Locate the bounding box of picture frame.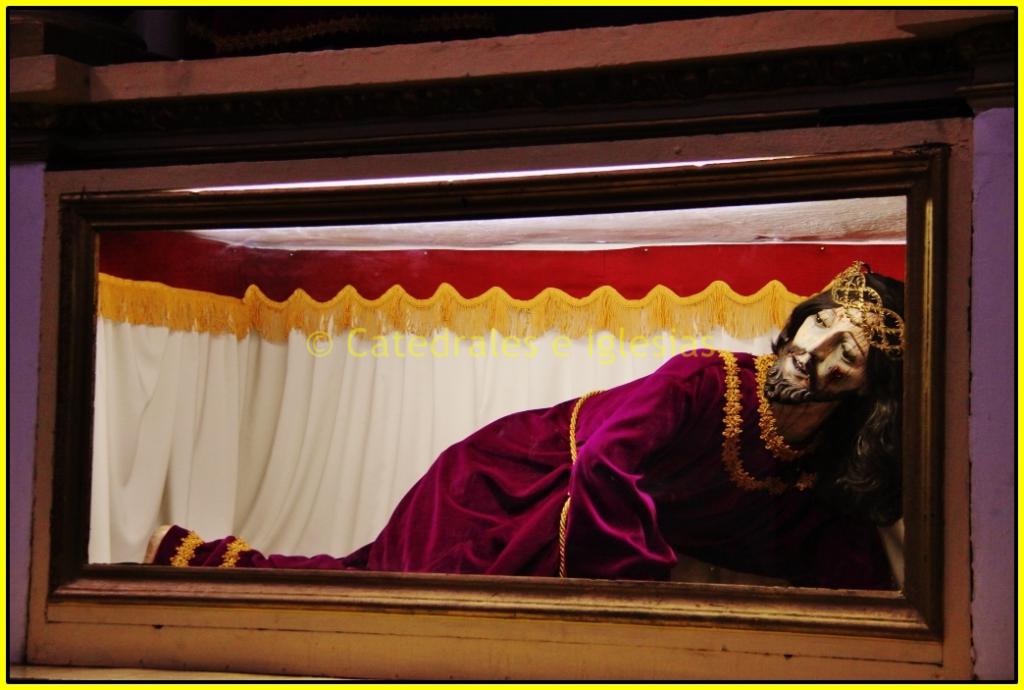
Bounding box: left=53, top=143, right=947, bottom=640.
